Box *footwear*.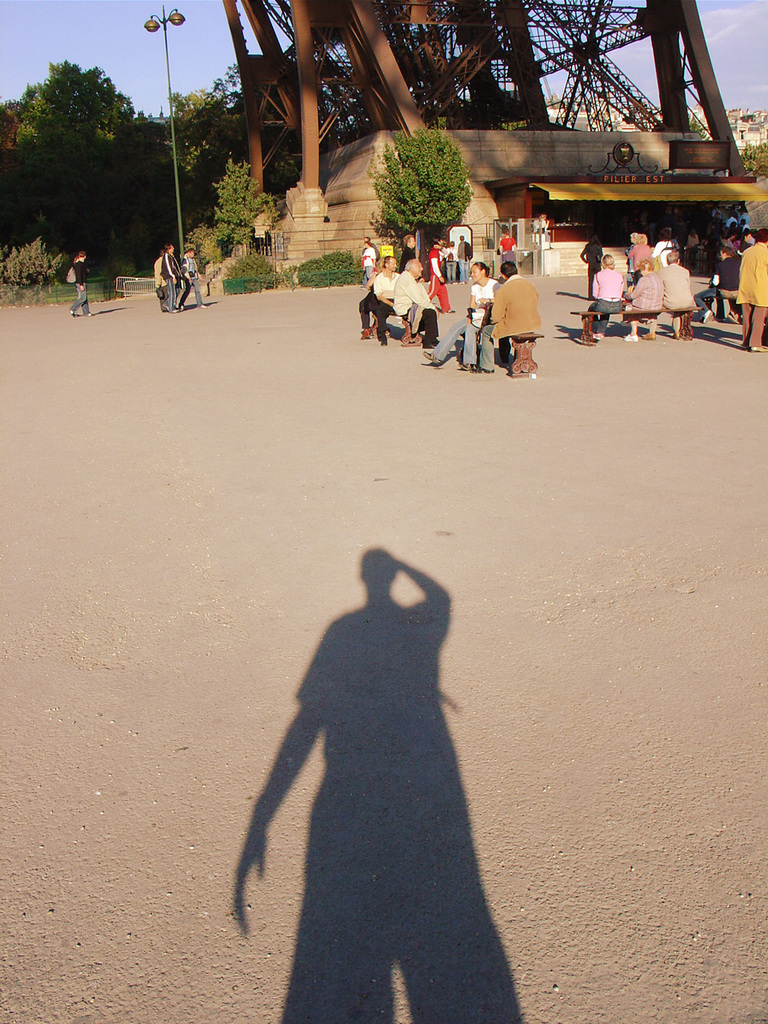
{"x1": 163, "y1": 304, "x2": 166, "y2": 307}.
